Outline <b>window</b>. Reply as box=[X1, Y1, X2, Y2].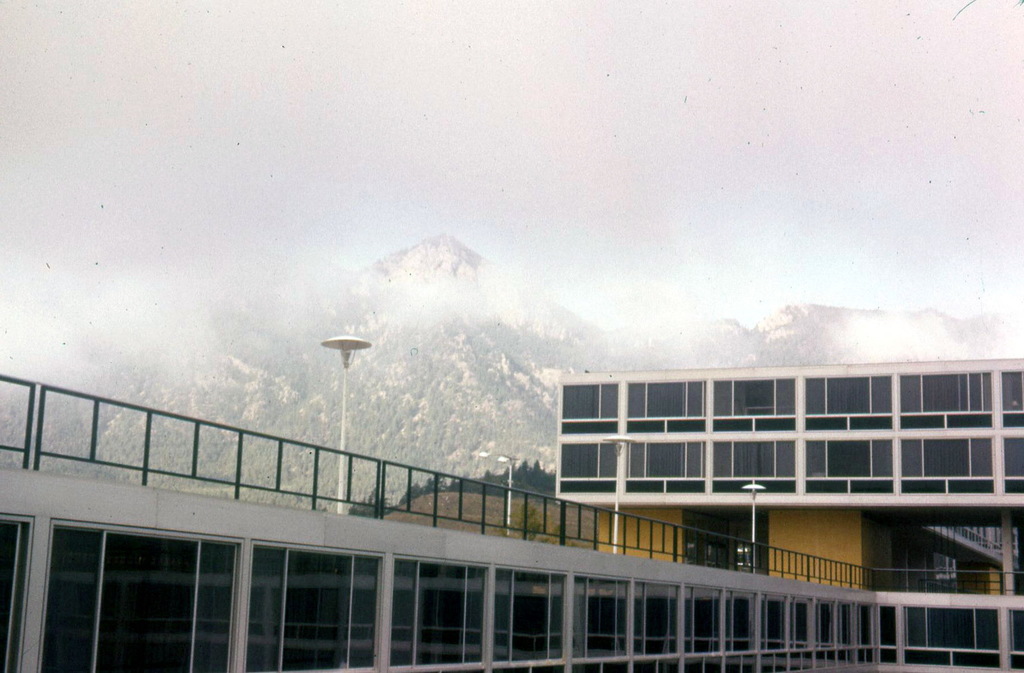
box=[803, 375, 892, 430].
